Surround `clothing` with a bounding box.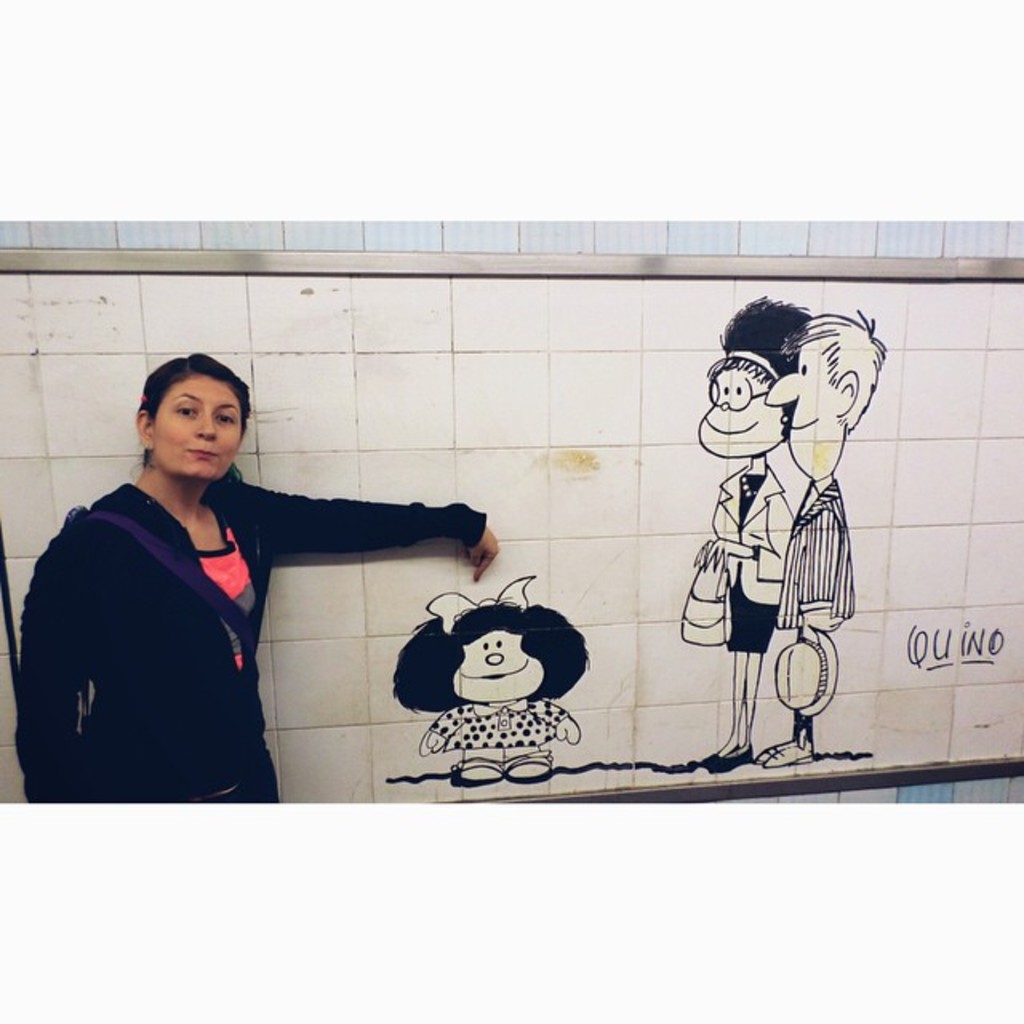
bbox=(778, 474, 858, 627).
